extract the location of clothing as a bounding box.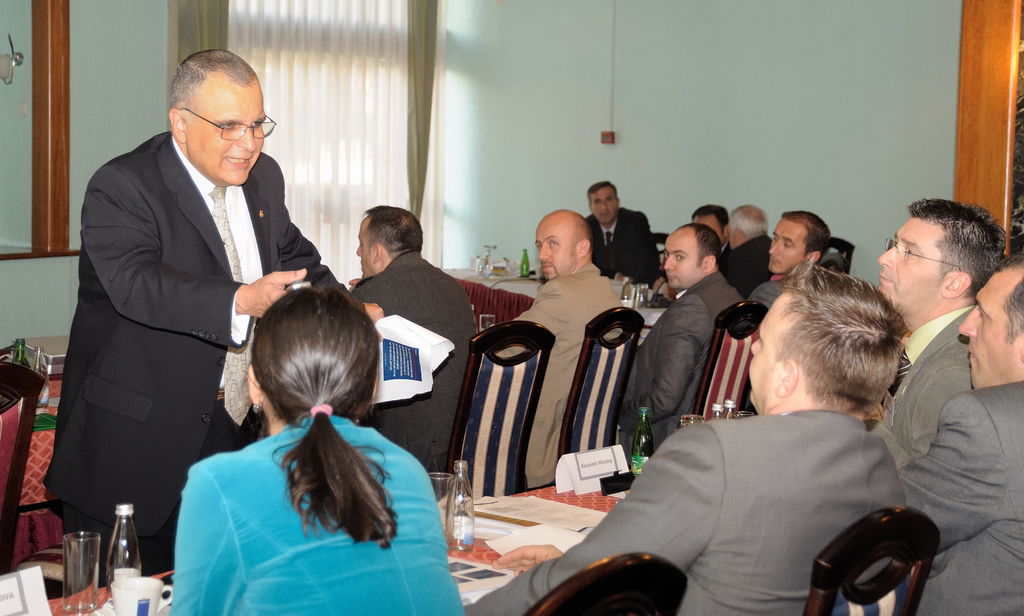
<box>351,249,479,473</box>.
